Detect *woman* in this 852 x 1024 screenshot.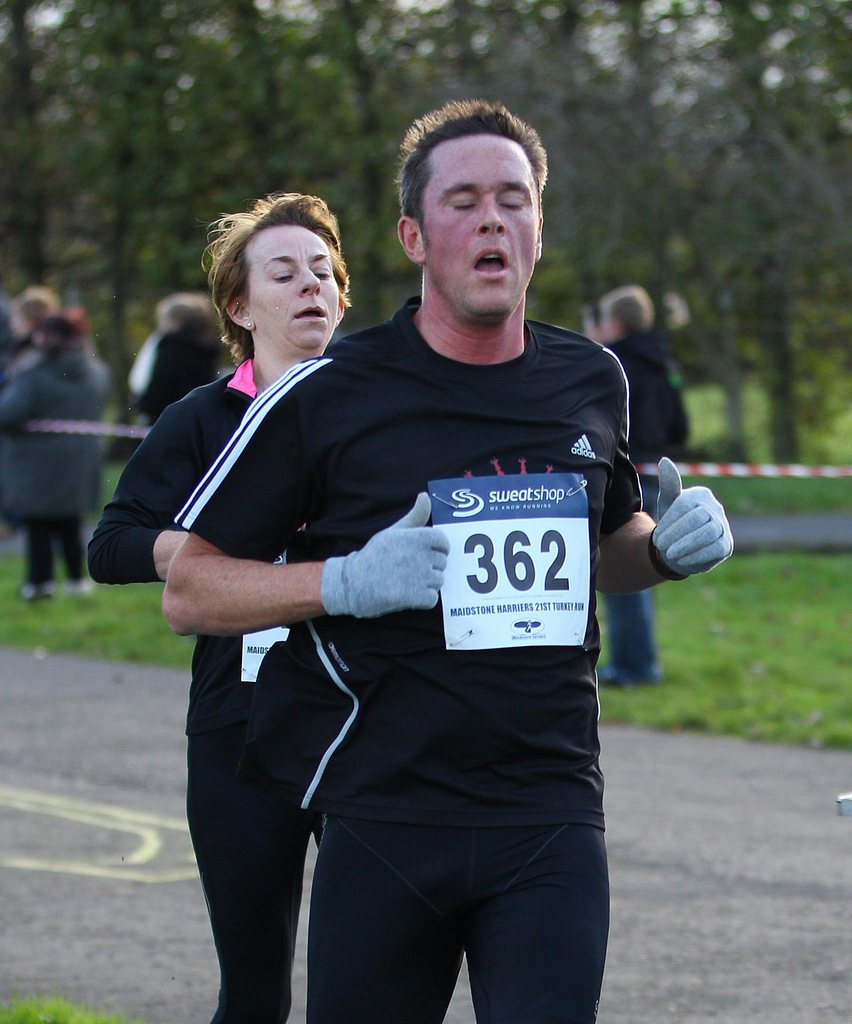
Detection: bbox=[85, 186, 349, 1023].
